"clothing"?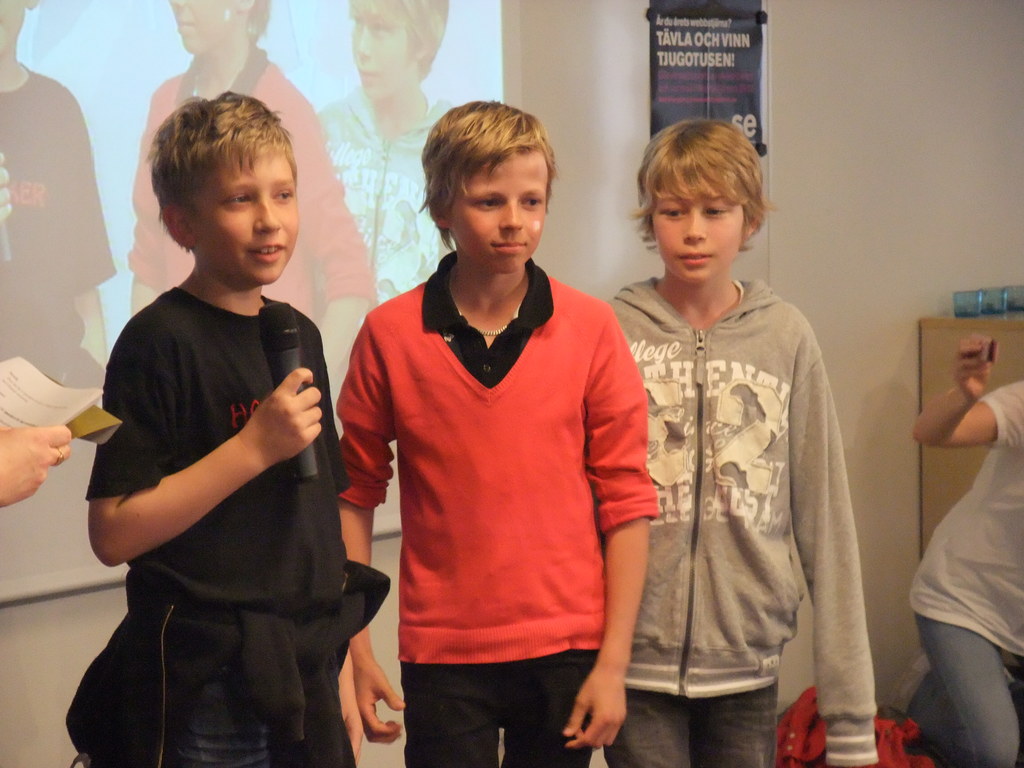
box(126, 42, 383, 329)
